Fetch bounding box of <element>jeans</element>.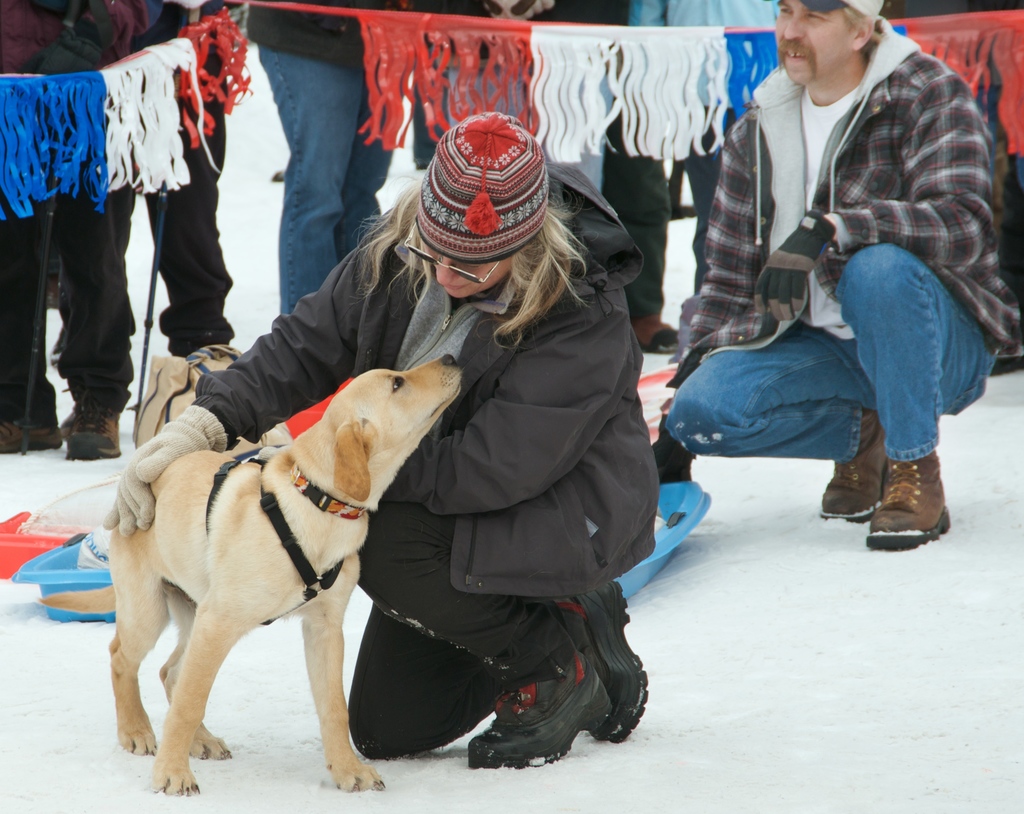
Bbox: locate(665, 243, 1004, 476).
